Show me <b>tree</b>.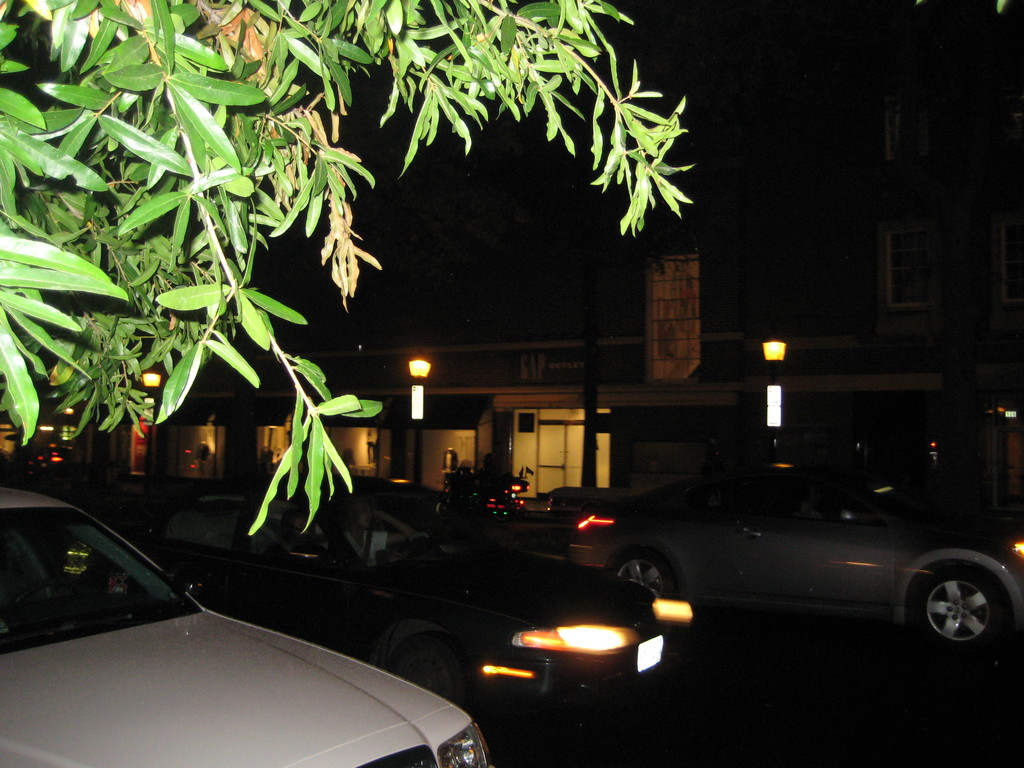
<b>tree</b> is here: box(0, 0, 698, 530).
